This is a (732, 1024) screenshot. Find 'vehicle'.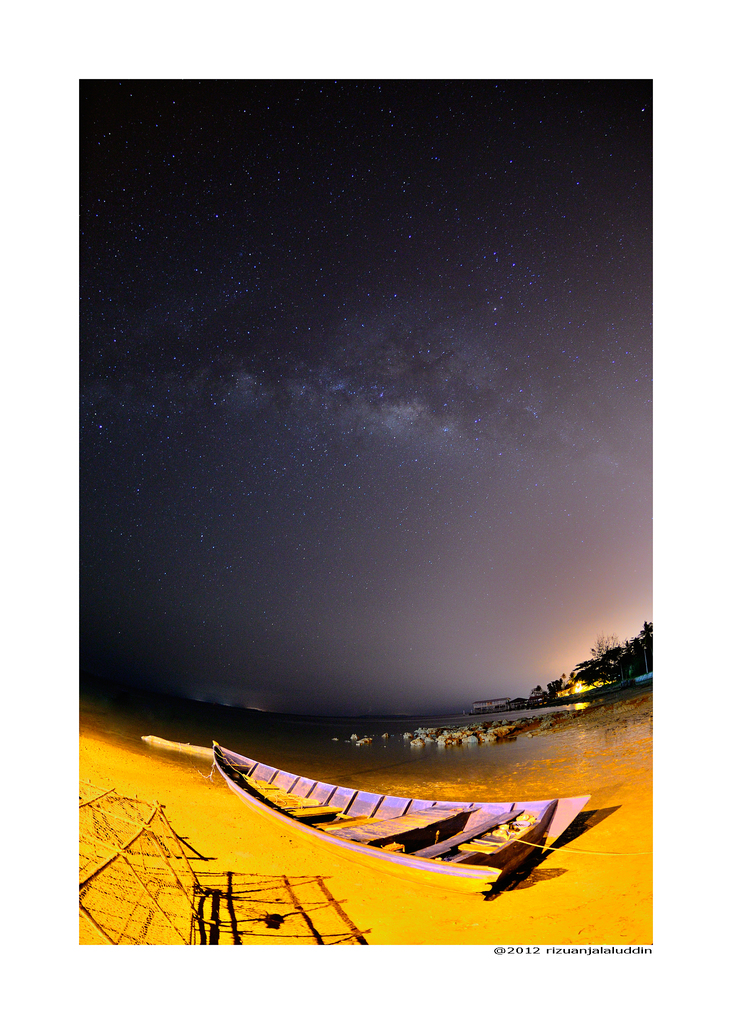
Bounding box: 215 744 593 901.
